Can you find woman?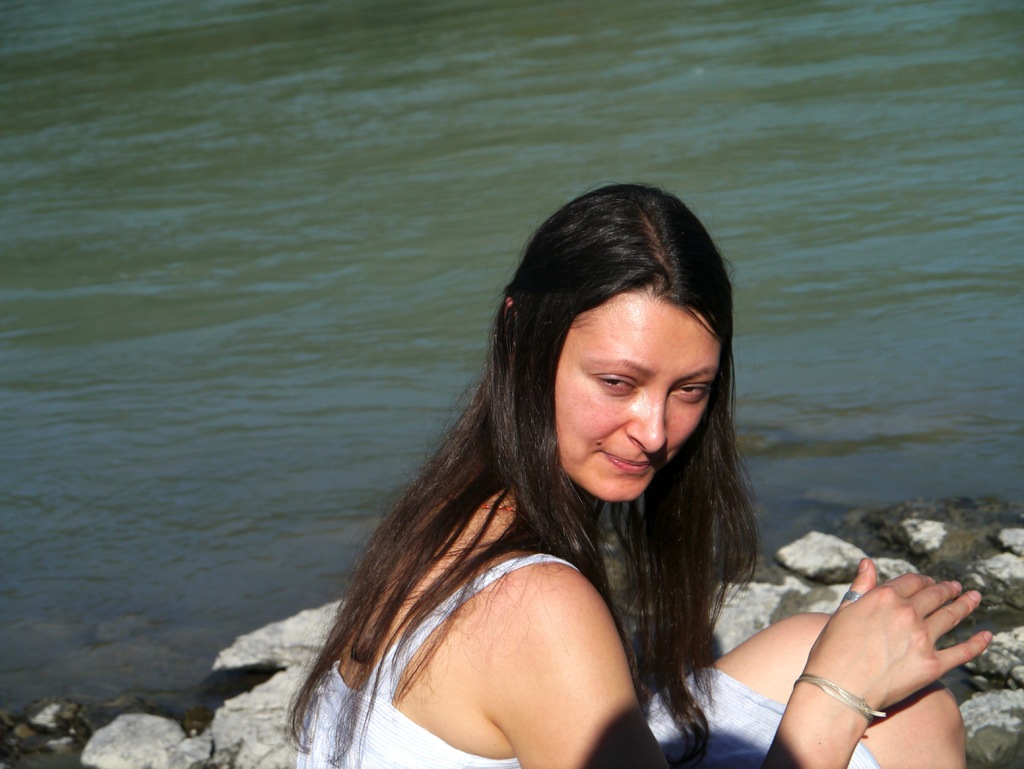
Yes, bounding box: x1=275 y1=179 x2=840 y2=768.
